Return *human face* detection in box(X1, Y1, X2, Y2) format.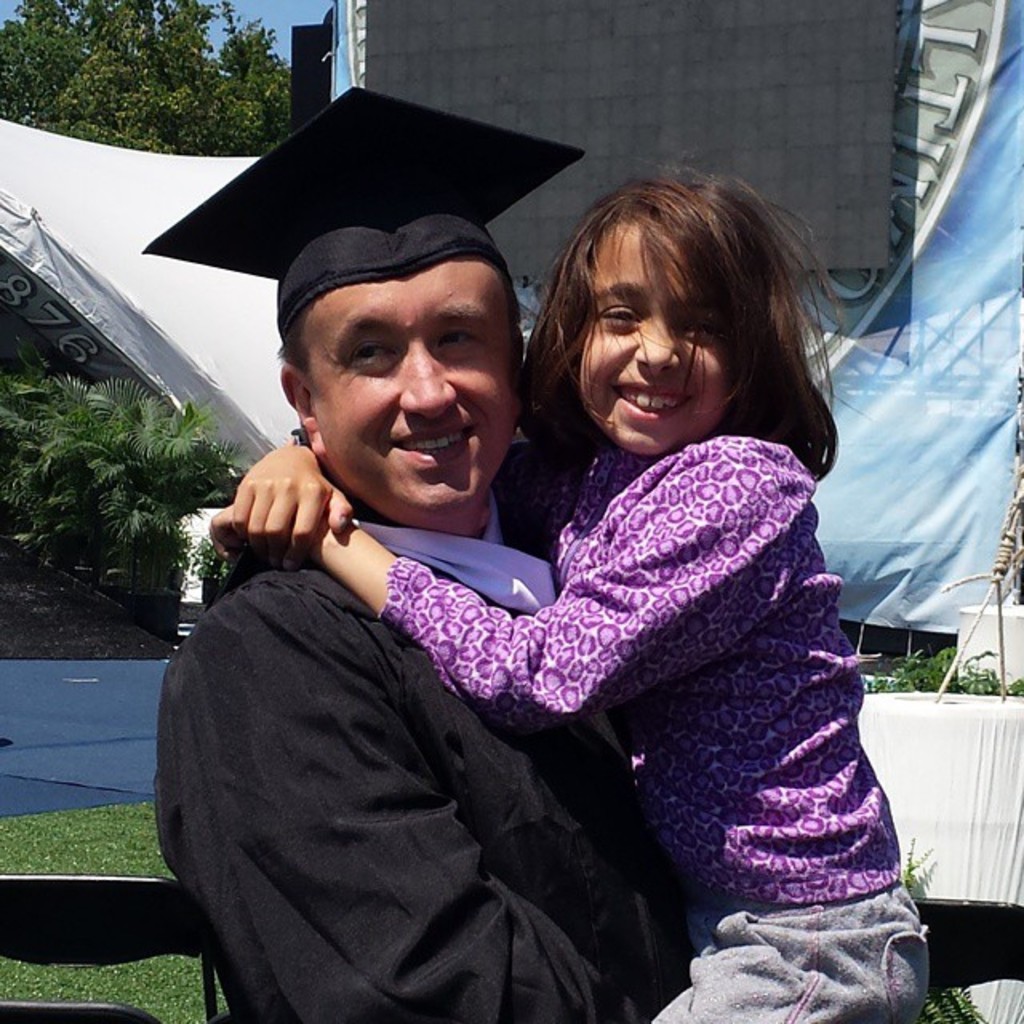
box(301, 277, 520, 528).
